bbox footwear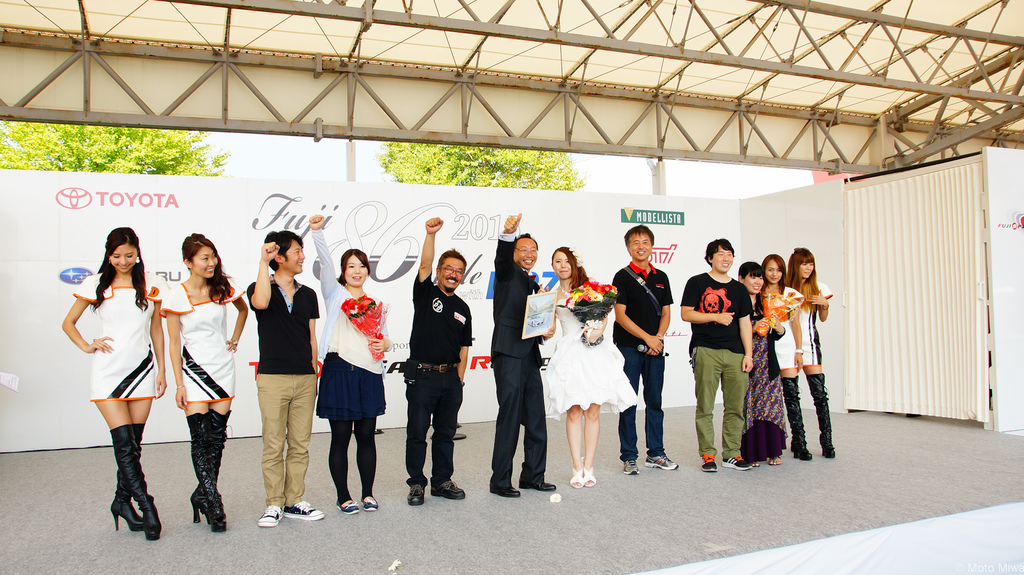
<region>717, 458, 749, 471</region>
